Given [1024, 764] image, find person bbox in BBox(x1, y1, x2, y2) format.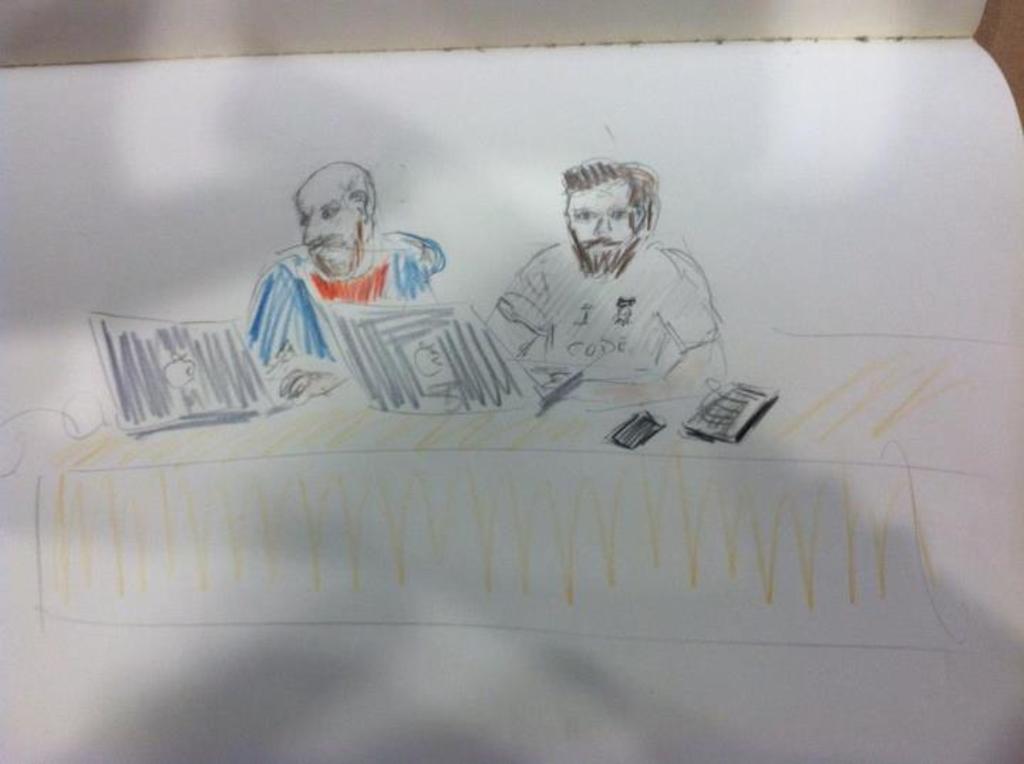
BBox(242, 147, 447, 384).
